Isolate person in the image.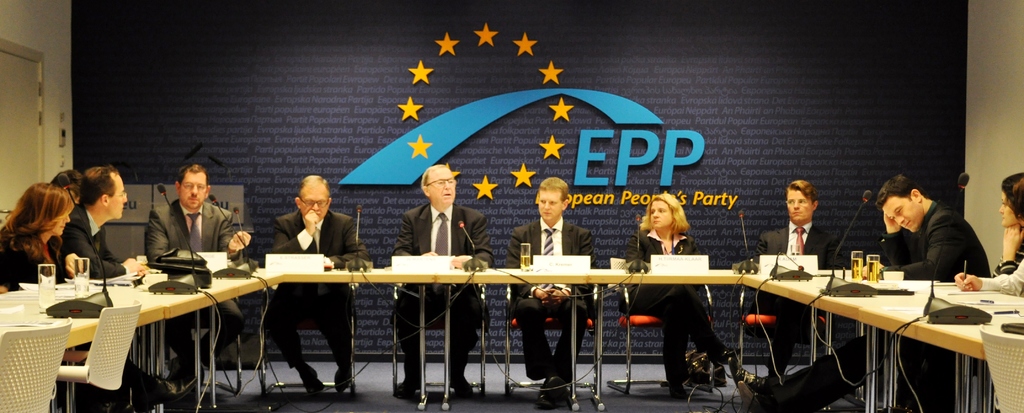
Isolated region: (left=0, top=180, right=77, bottom=294).
